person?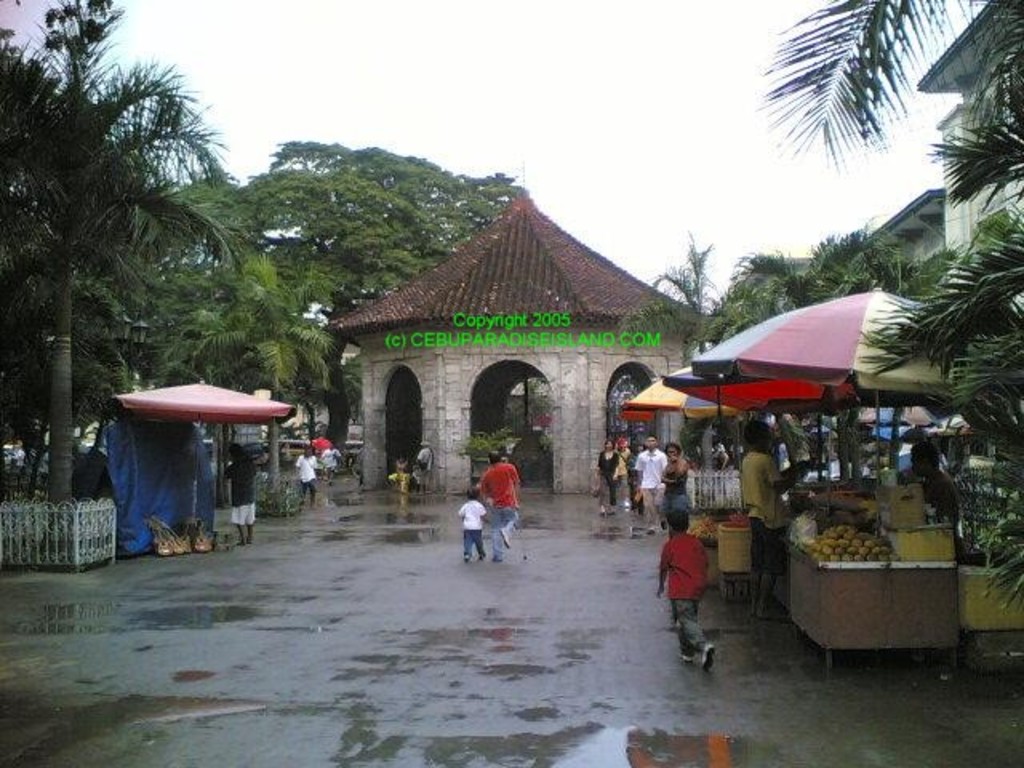
detection(618, 438, 634, 509)
